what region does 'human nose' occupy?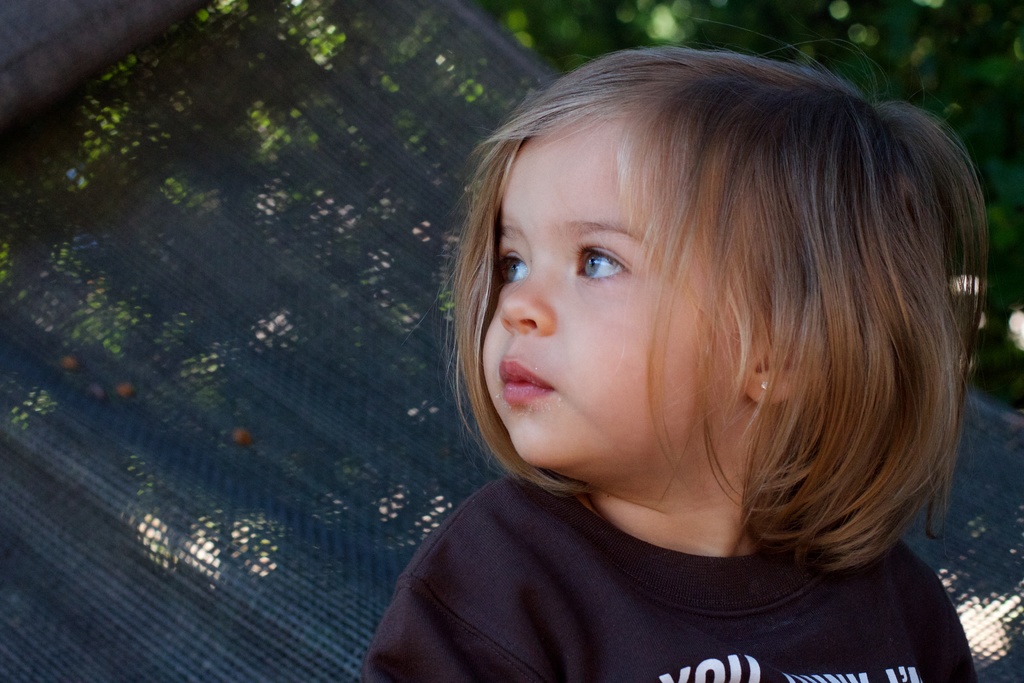
(x1=499, y1=267, x2=555, y2=341).
